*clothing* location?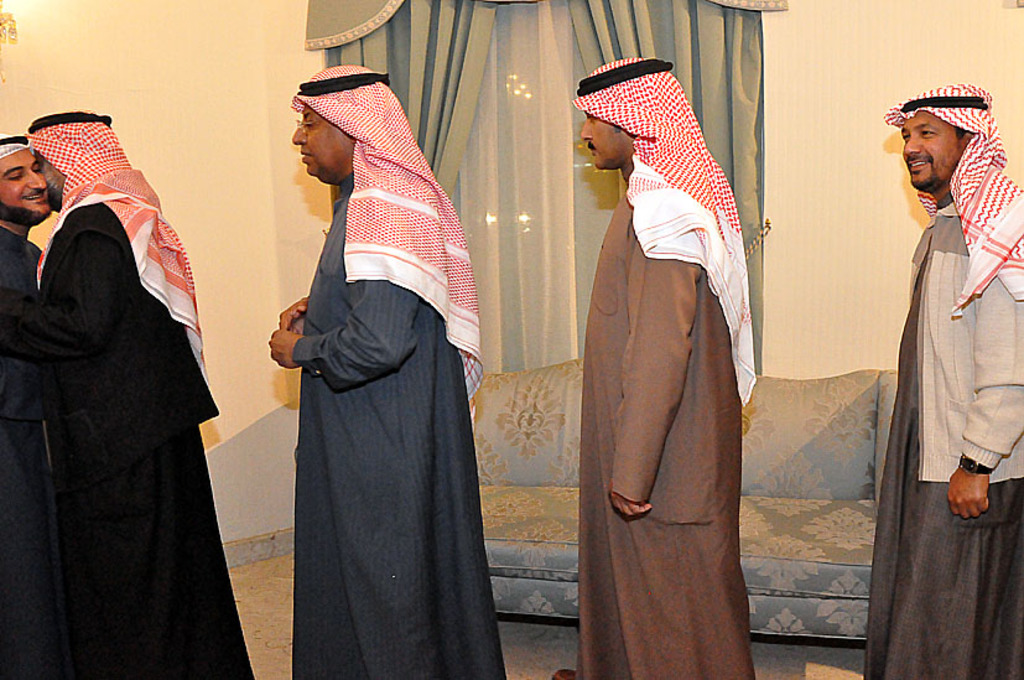
<region>16, 102, 233, 665</region>
